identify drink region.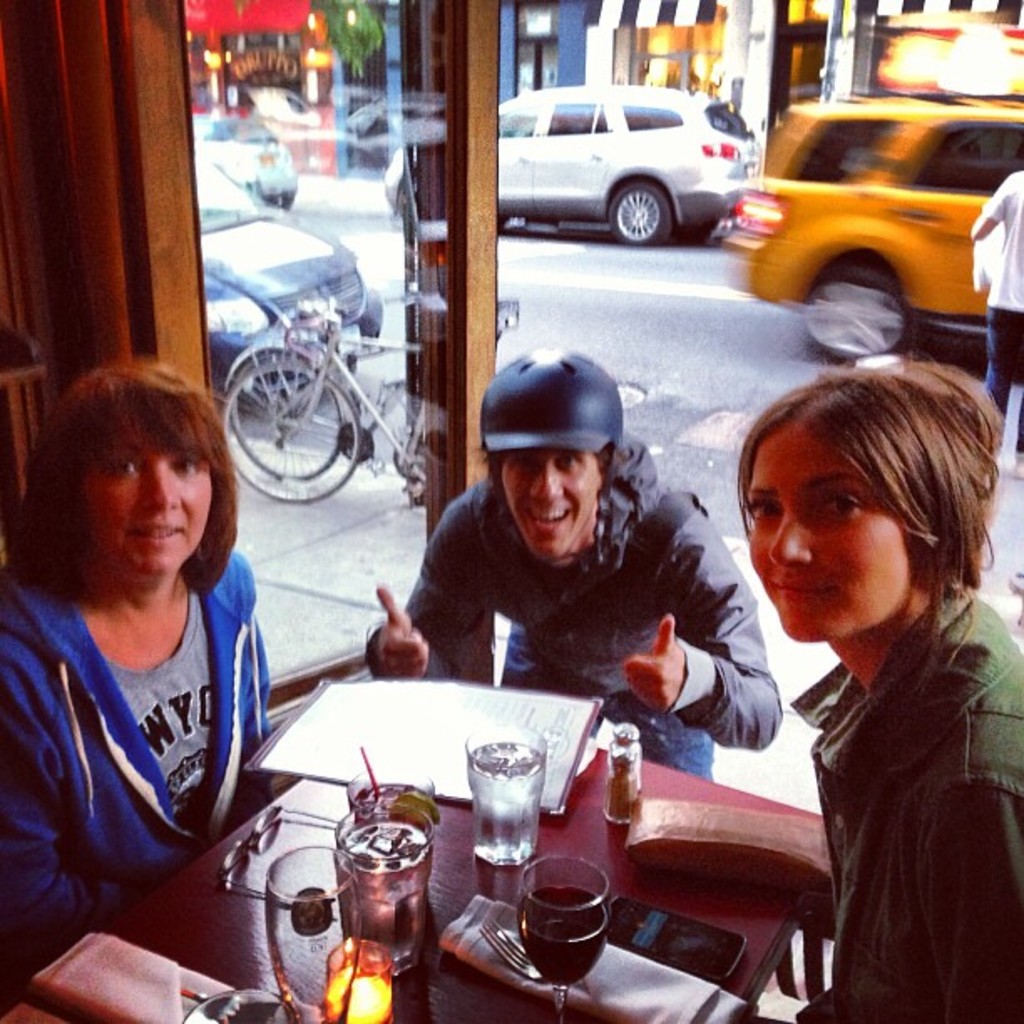
Region: <box>520,887,599,982</box>.
